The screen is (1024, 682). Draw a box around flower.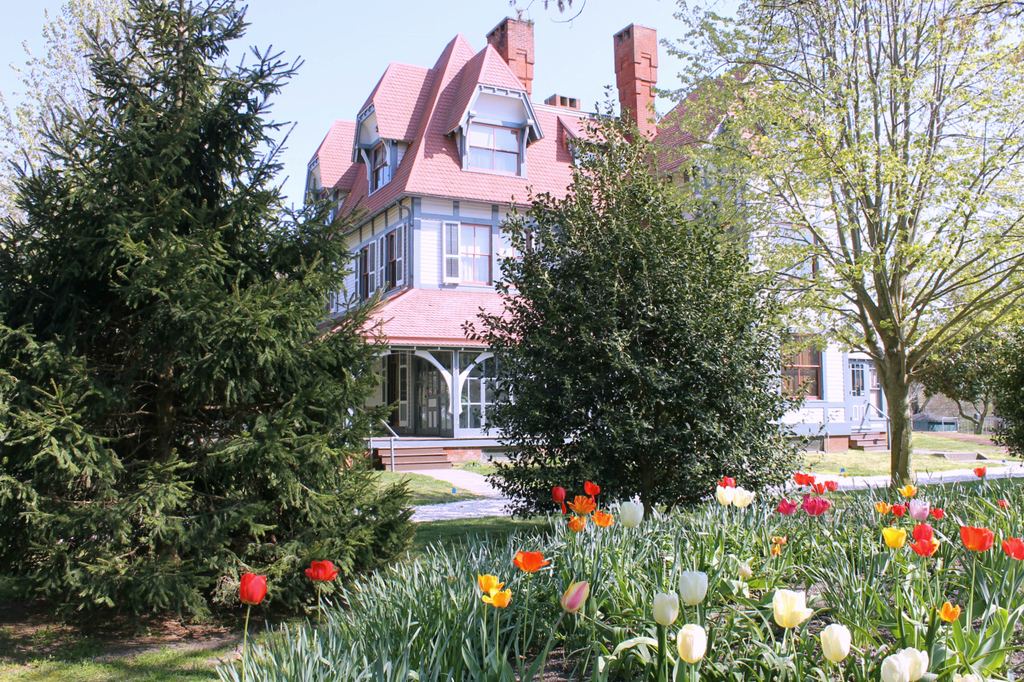
detection(800, 493, 830, 519).
